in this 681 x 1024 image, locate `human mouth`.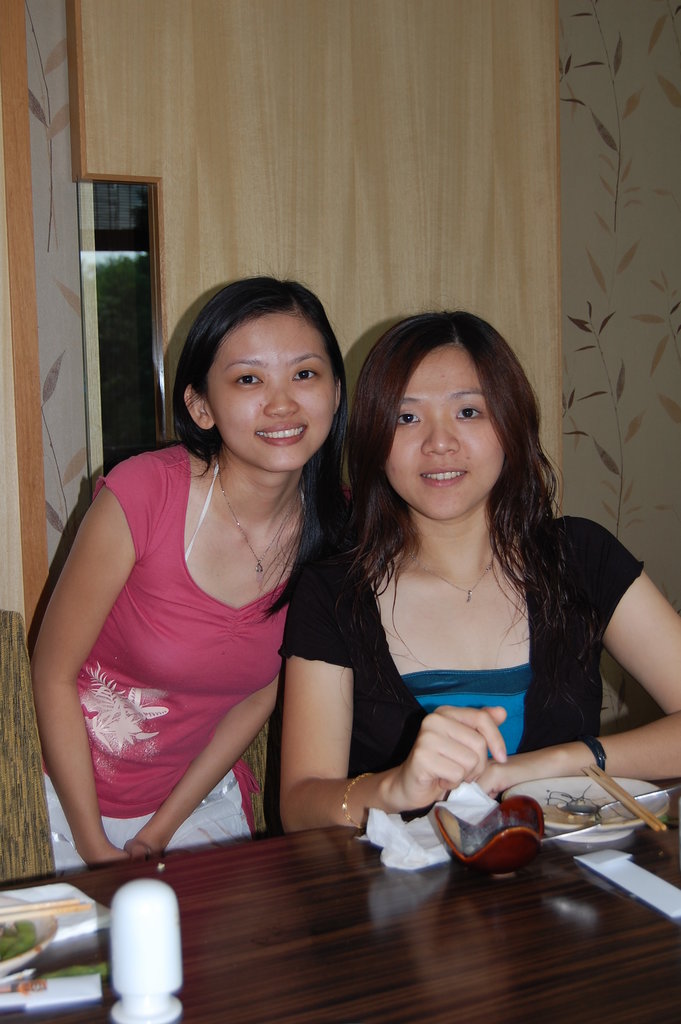
Bounding box: bbox(258, 424, 311, 447).
